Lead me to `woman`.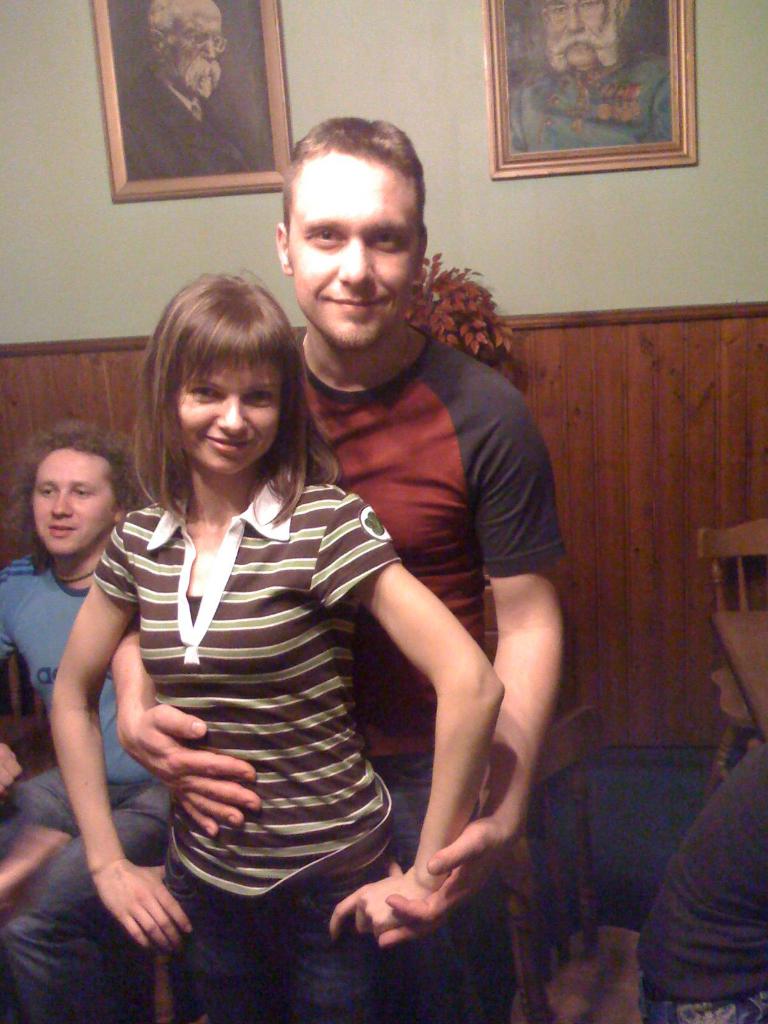
Lead to 99, 224, 461, 998.
